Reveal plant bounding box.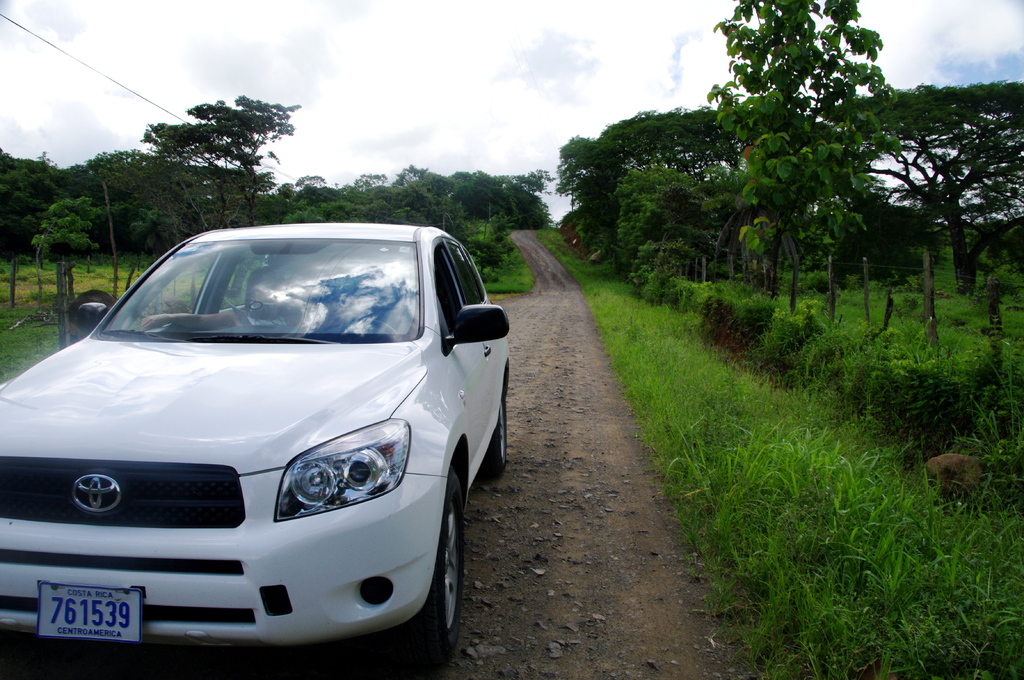
Revealed: BBox(945, 360, 1023, 497).
